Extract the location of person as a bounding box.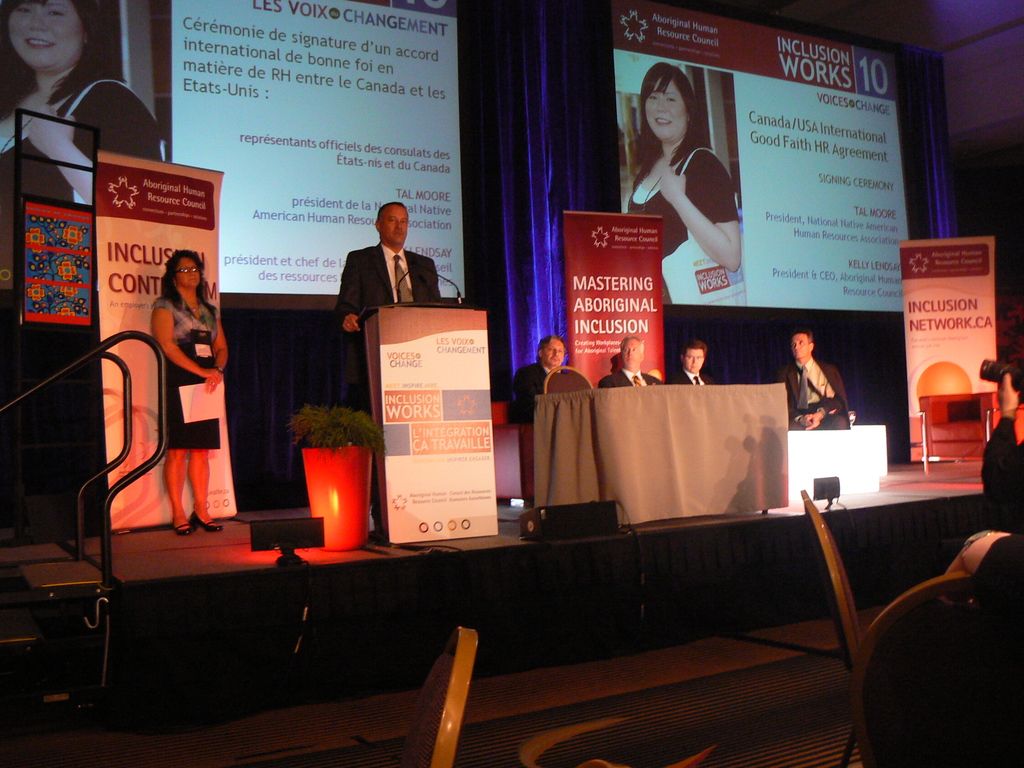
bbox(624, 63, 743, 306).
